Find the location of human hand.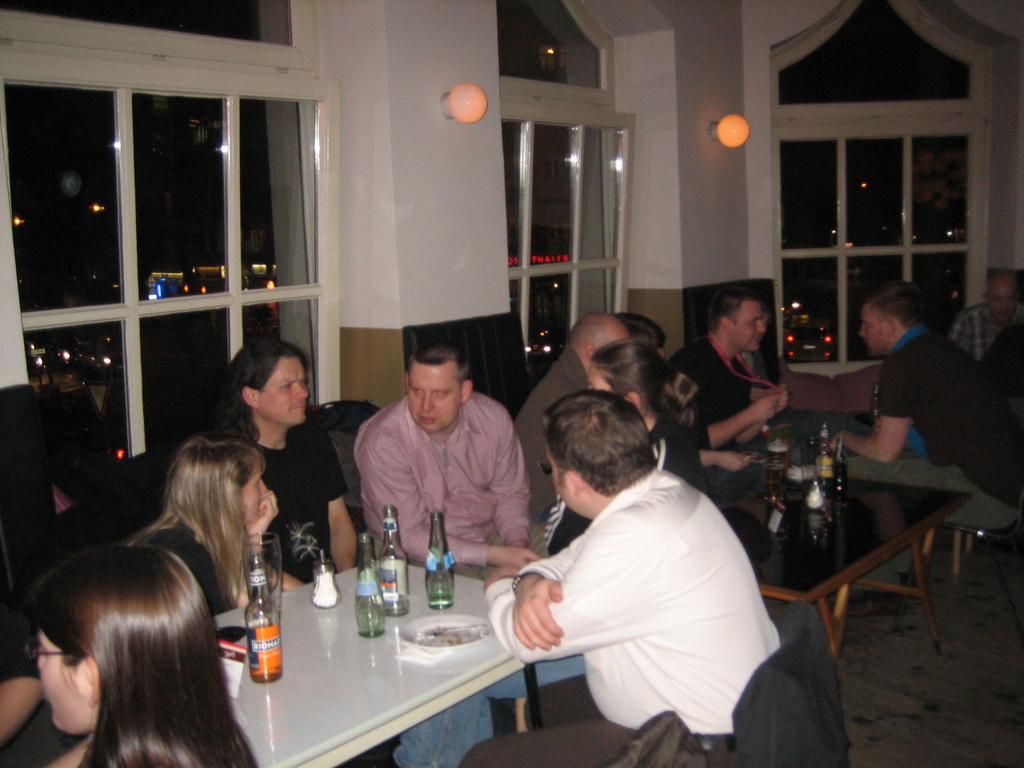
Location: 499, 548, 547, 573.
